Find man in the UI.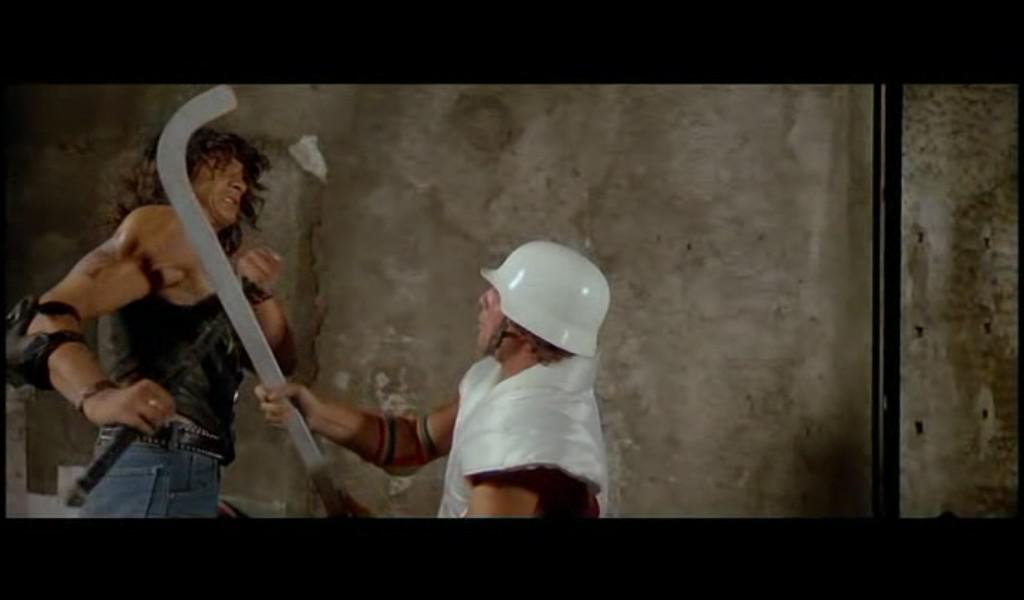
UI element at <bbox>258, 240, 613, 525</bbox>.
